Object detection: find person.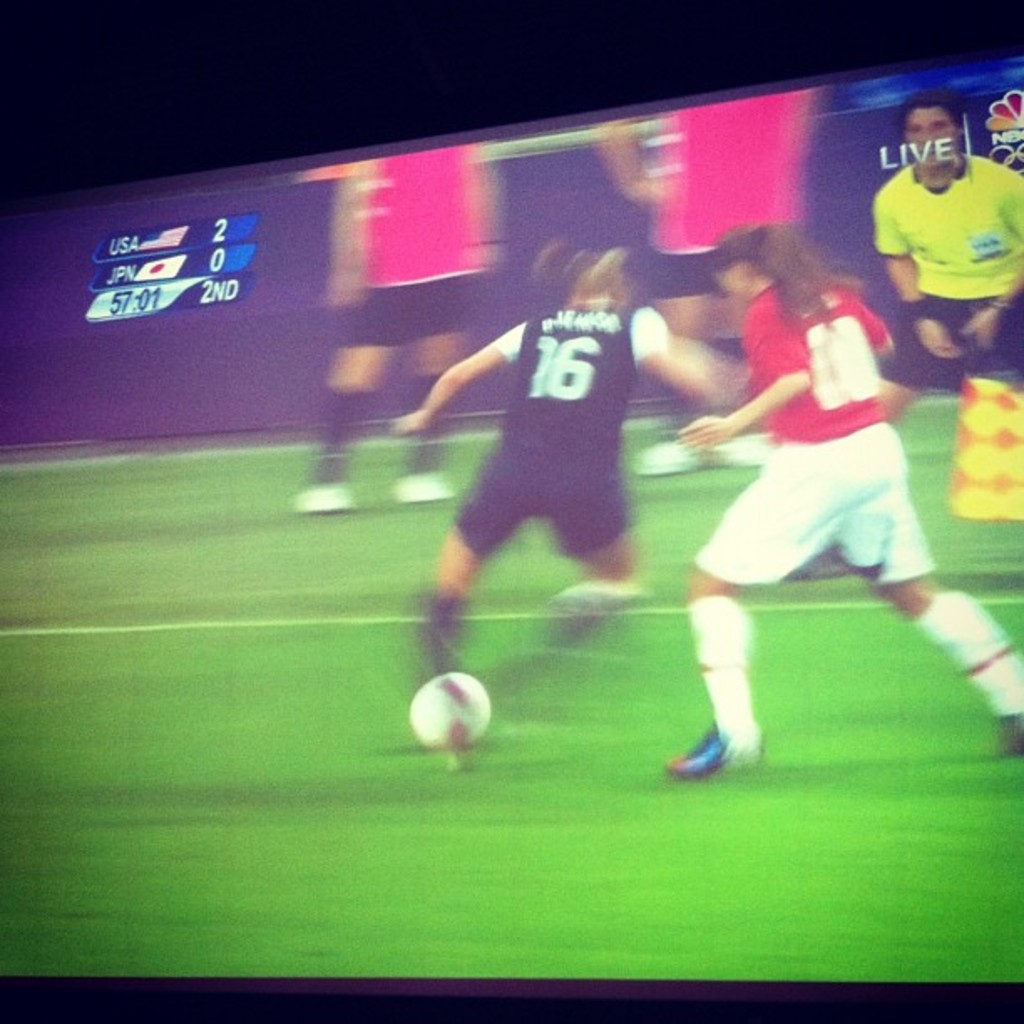
bbox(385, 248, 733, 694).
